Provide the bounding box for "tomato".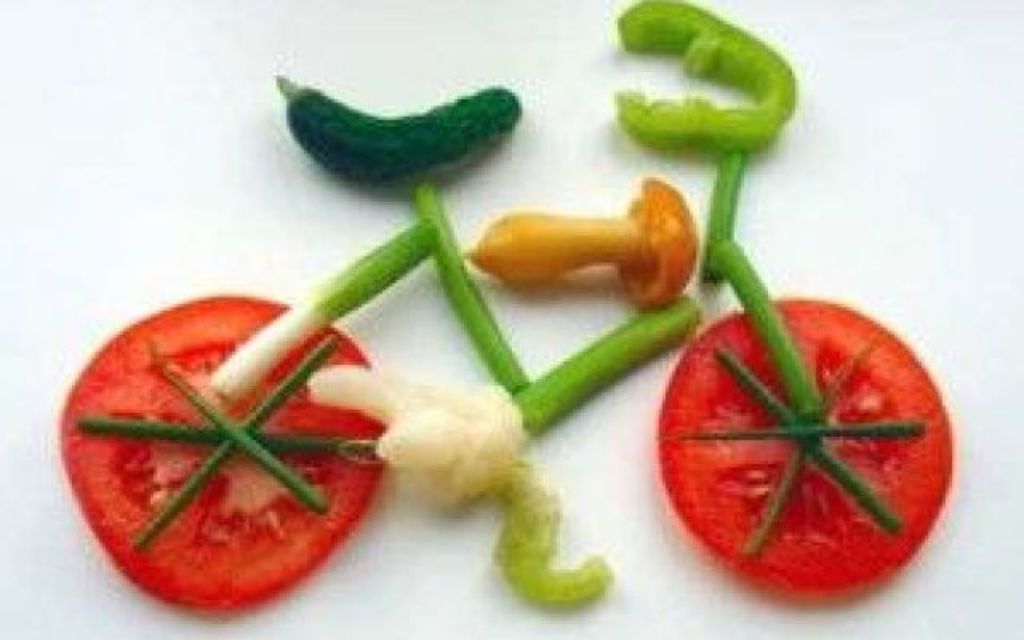
[left=654, top=299, right=957, bottom=603].
